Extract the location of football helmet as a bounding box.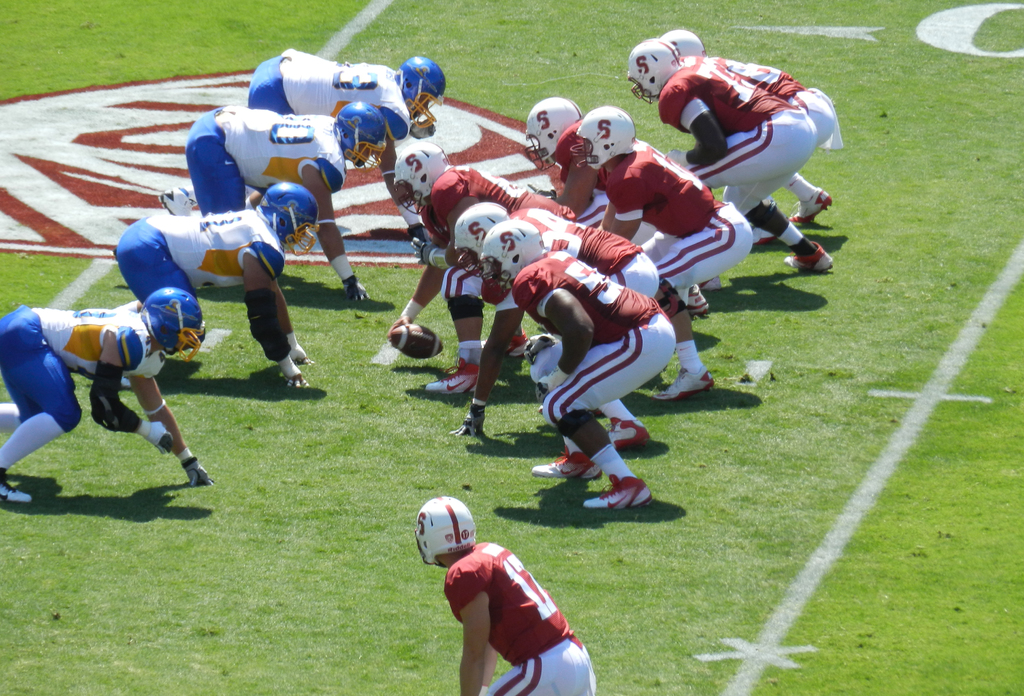
[142,284,212,366].
